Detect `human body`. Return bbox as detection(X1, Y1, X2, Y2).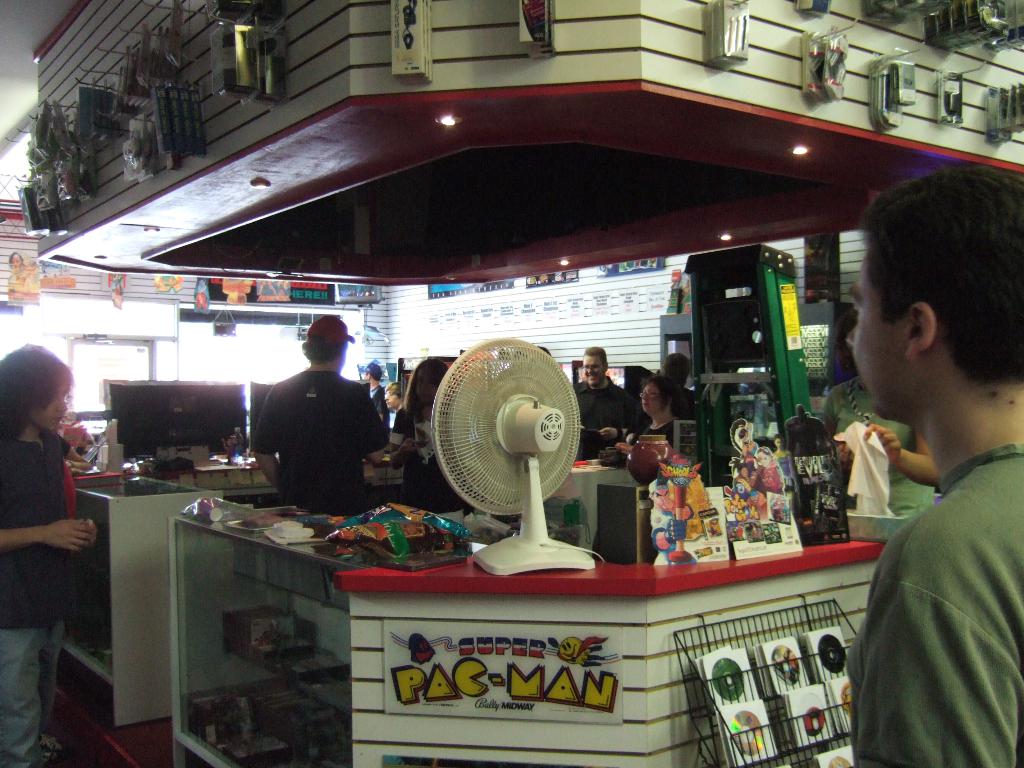
detection(243, 314, 390, 529).
